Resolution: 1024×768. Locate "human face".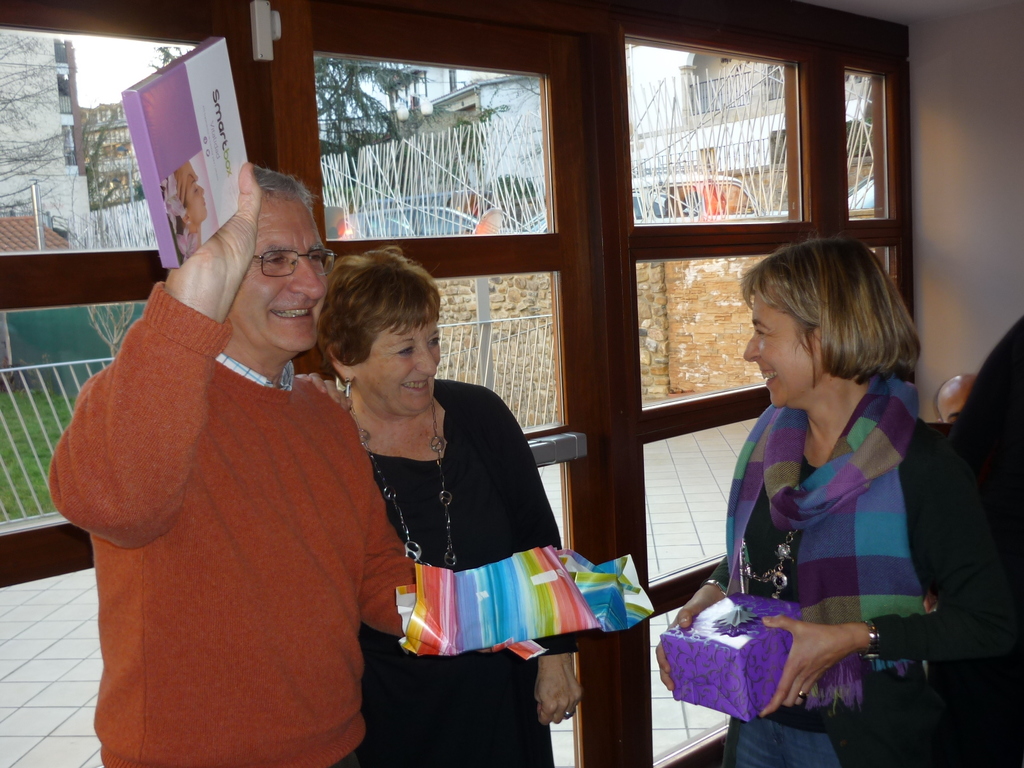
Rect(367, 311, 445, 416).
